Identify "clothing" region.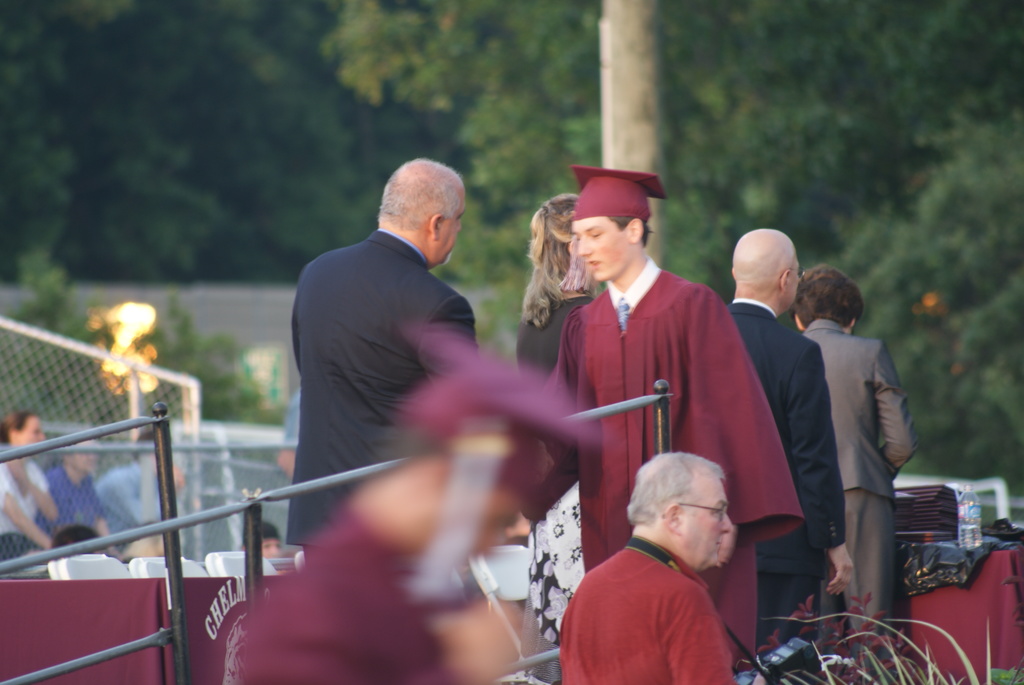
Region: {"x1": 281, "y1": 387, "x2": 300, "y2": 446}.
